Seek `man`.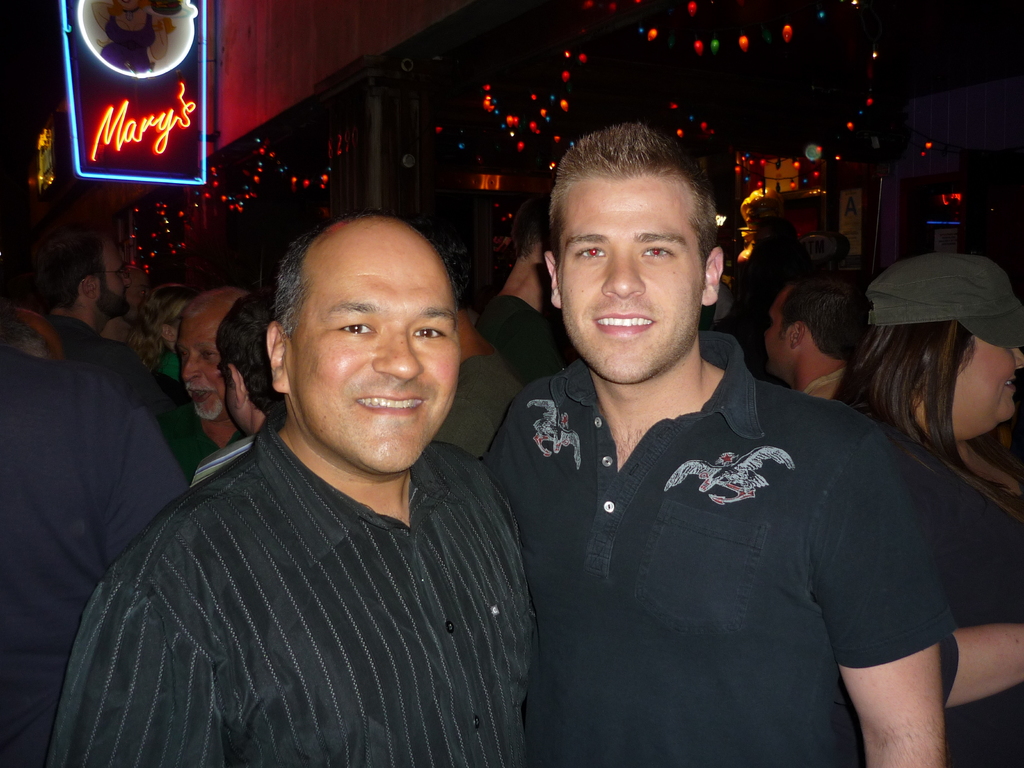
180/286/251/451.
